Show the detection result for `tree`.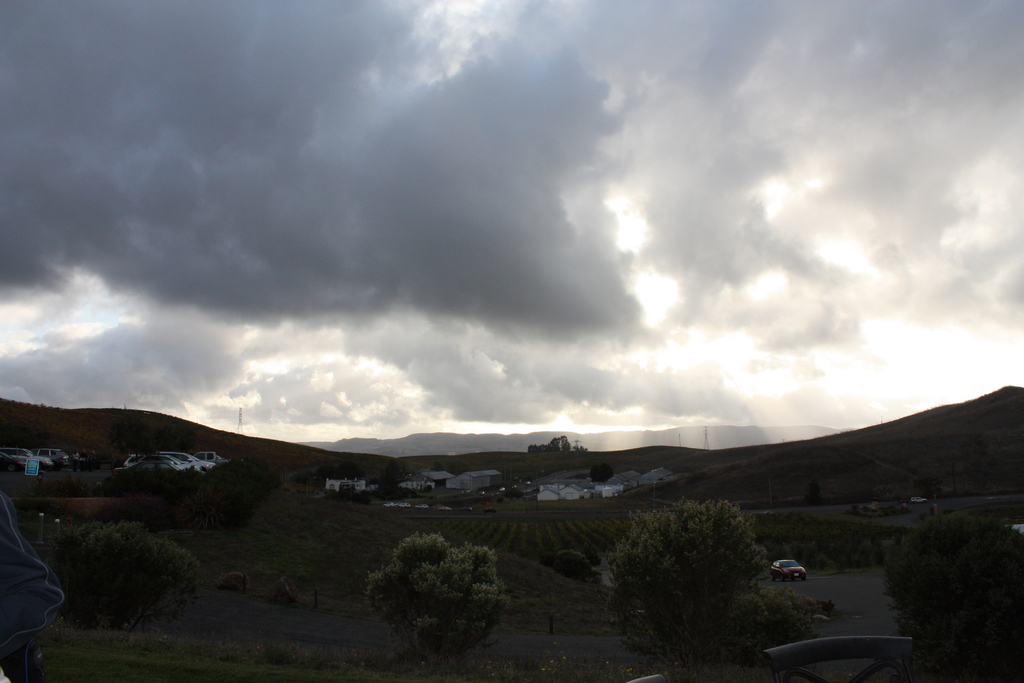
bbox(621, 495, 796, 655).
